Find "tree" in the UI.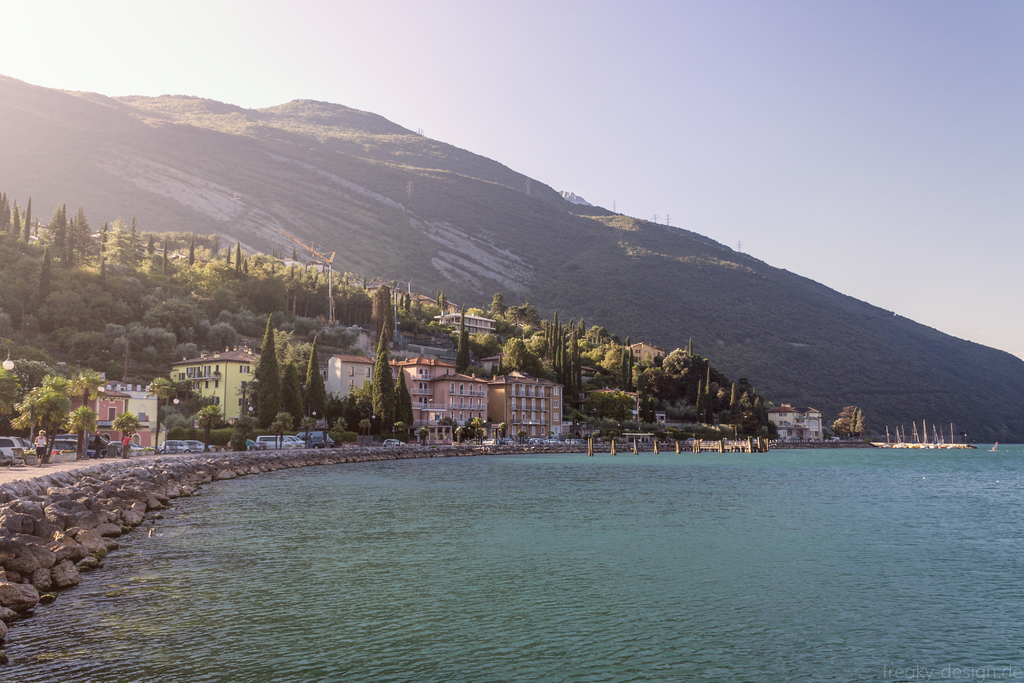
UI element at 496/338/556/383.
